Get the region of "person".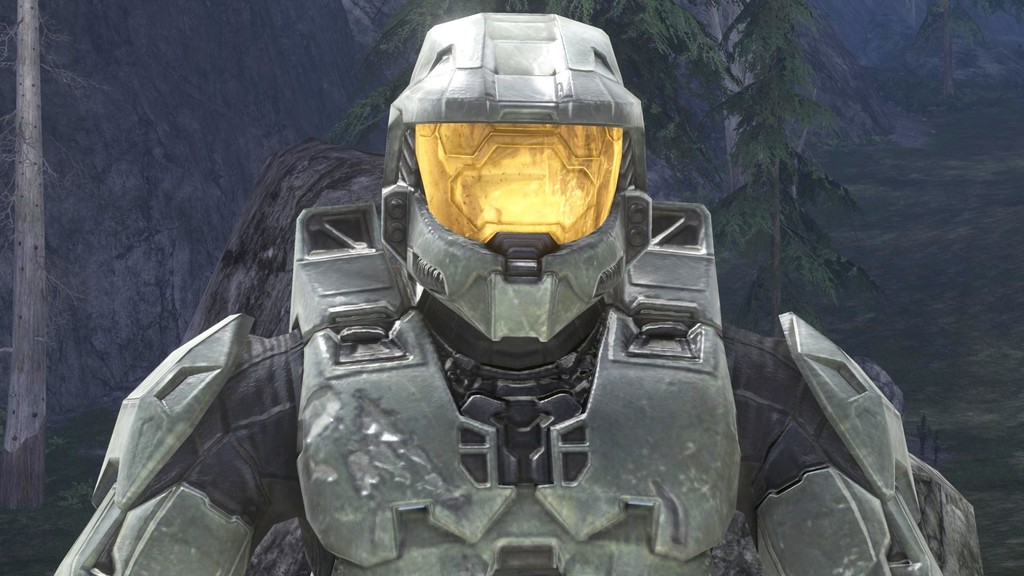
56,10,981,575.
